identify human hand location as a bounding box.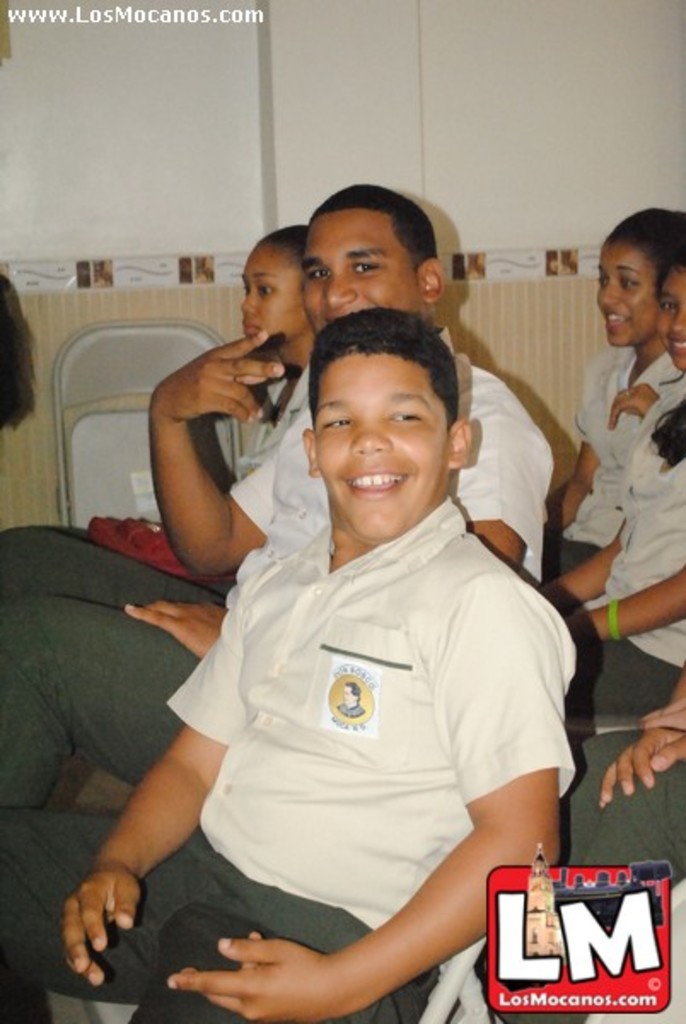
589:729:684:811.
